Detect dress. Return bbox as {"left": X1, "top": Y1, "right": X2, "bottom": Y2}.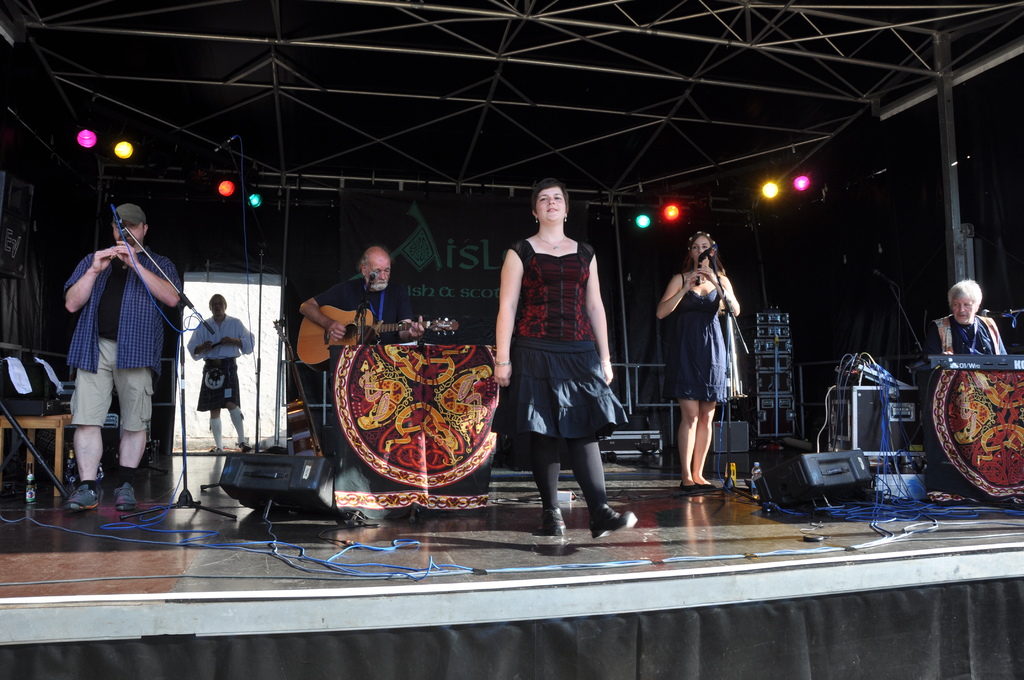
{"left": 662, "top": 268, "right": 726, "bottom": 403}.
